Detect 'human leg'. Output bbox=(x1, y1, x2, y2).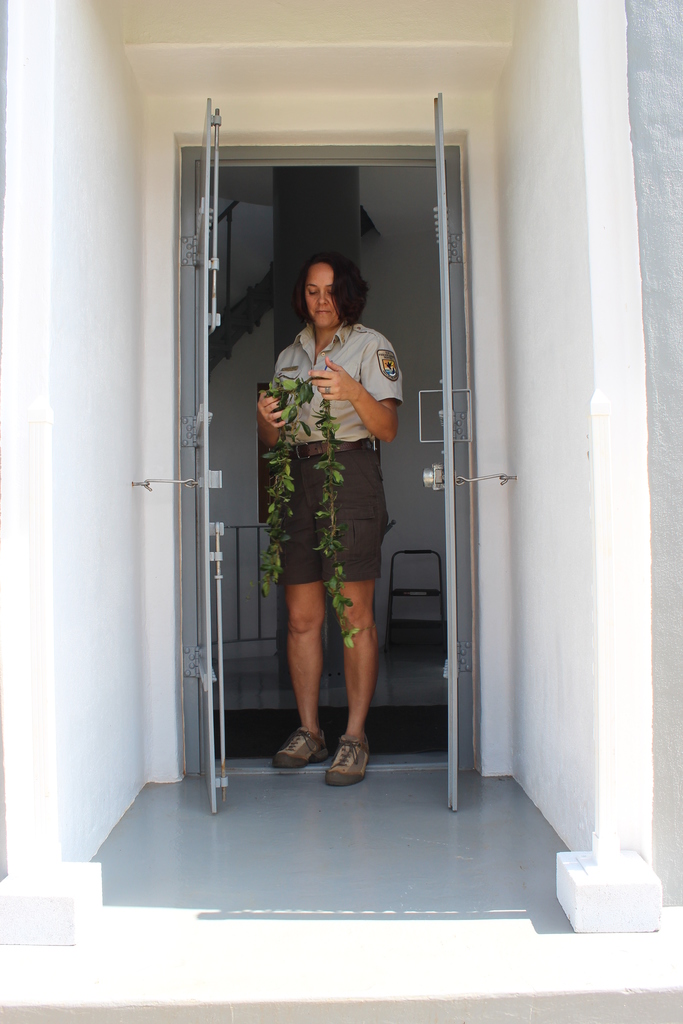
bbox=(320, 436, 388, 790).
